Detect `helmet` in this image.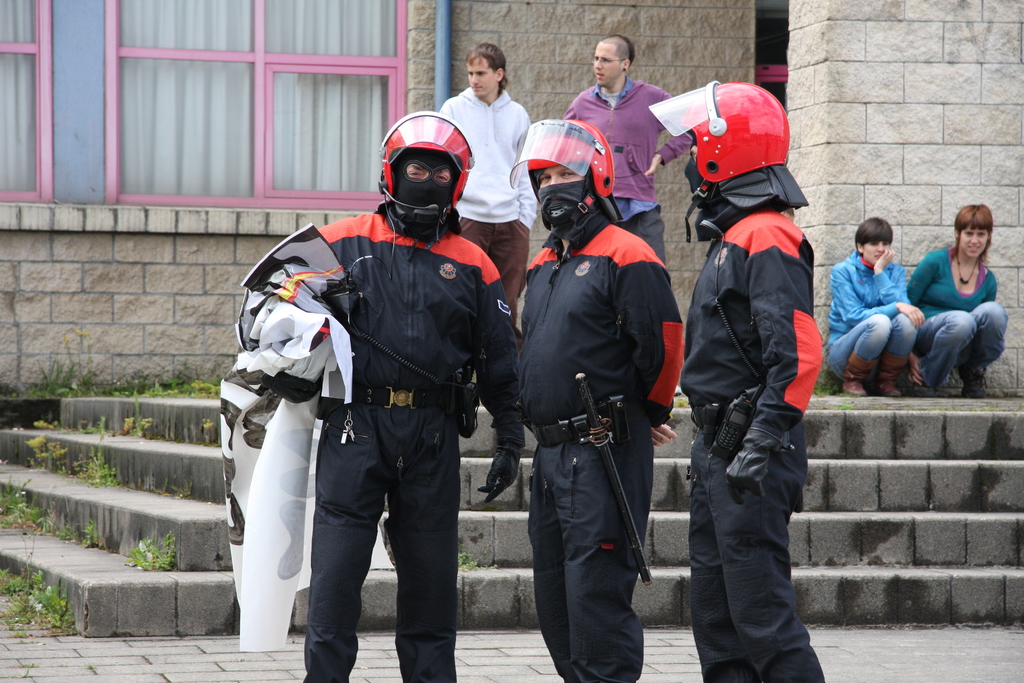
Detection: [365,109,474,235].
